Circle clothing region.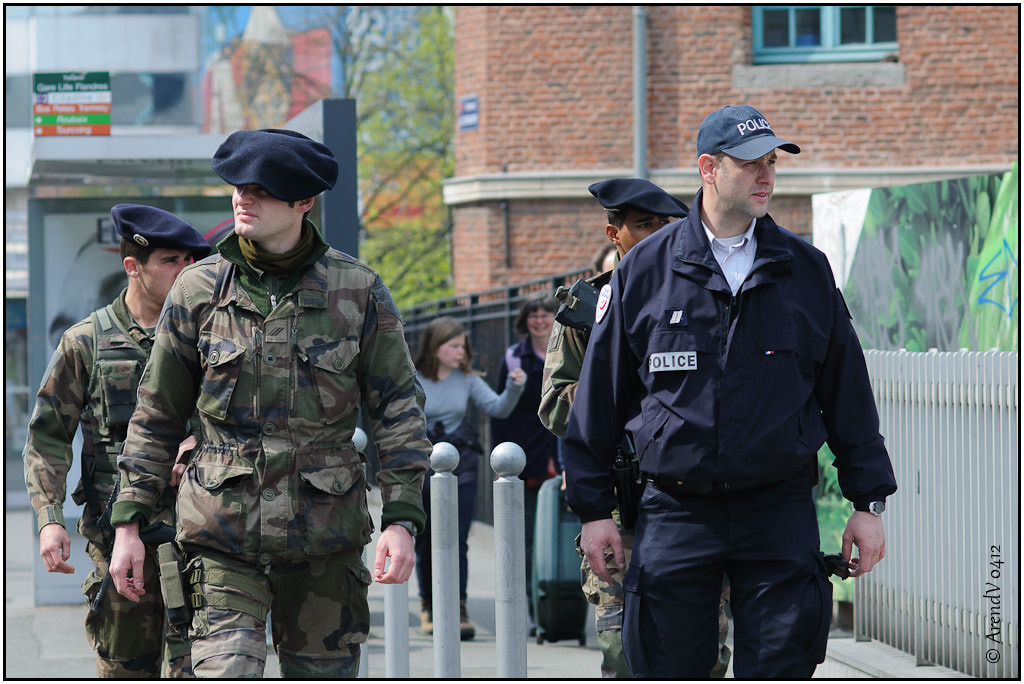
Region: detection(27, 293, 196, 683).
